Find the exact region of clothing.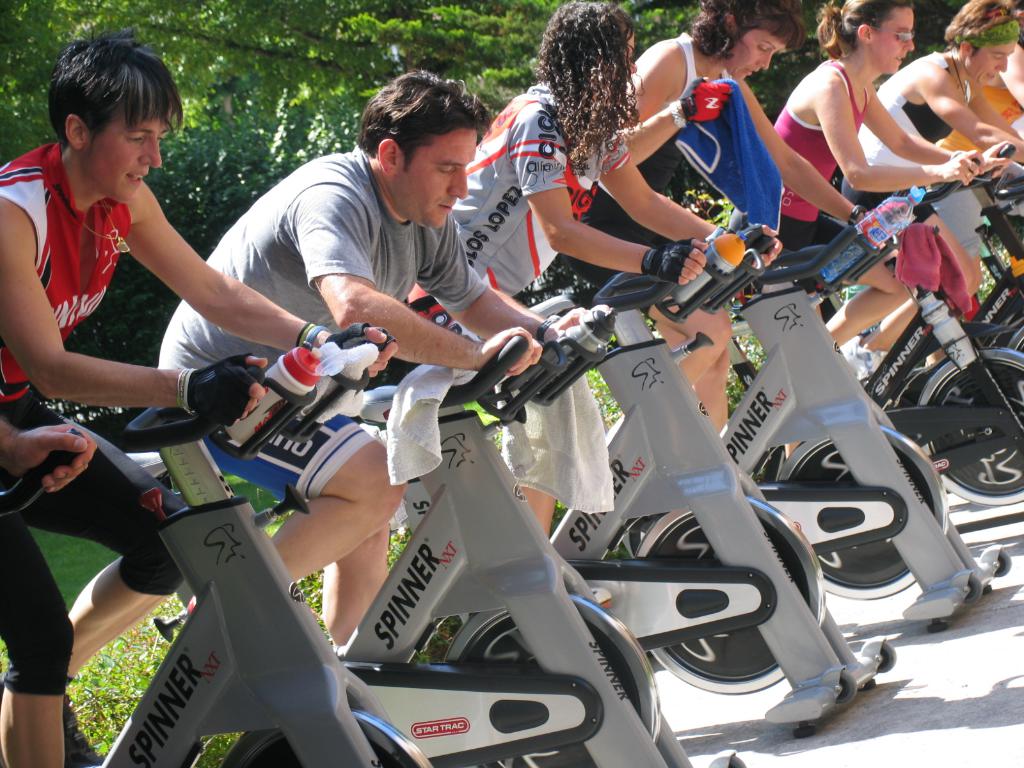
Exact region: (593, 33, 742, 291).
